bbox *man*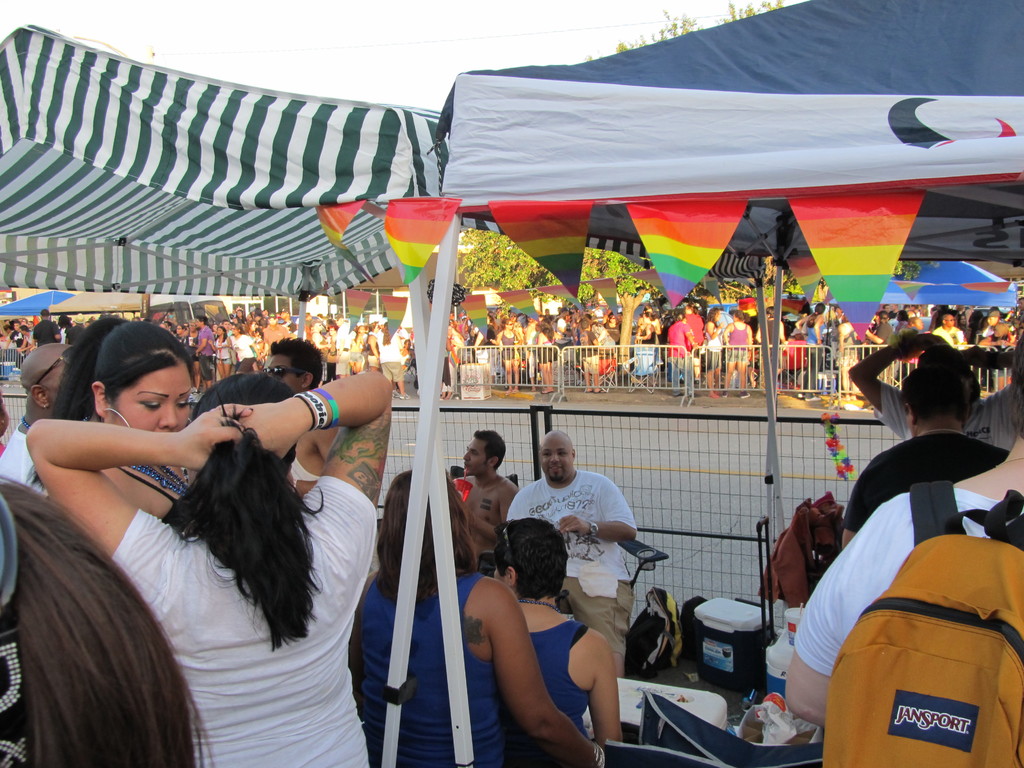
pyautogui.locateOnScreen(841, 368, 1003, 553)
